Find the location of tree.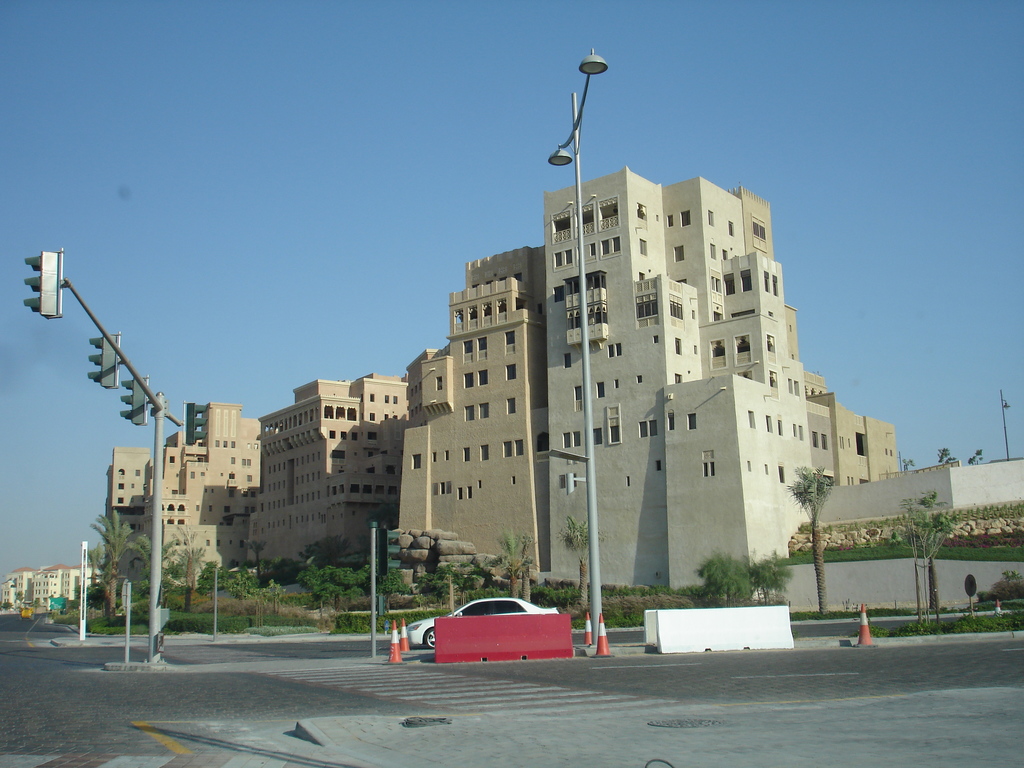
Location: x1=498, y1=530, x2=518, y2=596.
